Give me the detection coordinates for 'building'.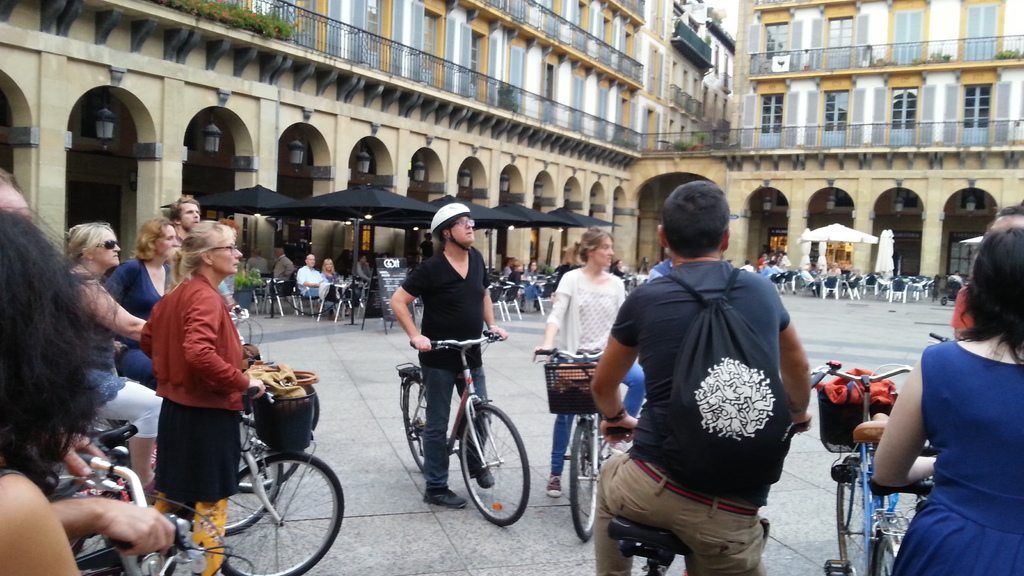
0, 0, 1023, 318.
